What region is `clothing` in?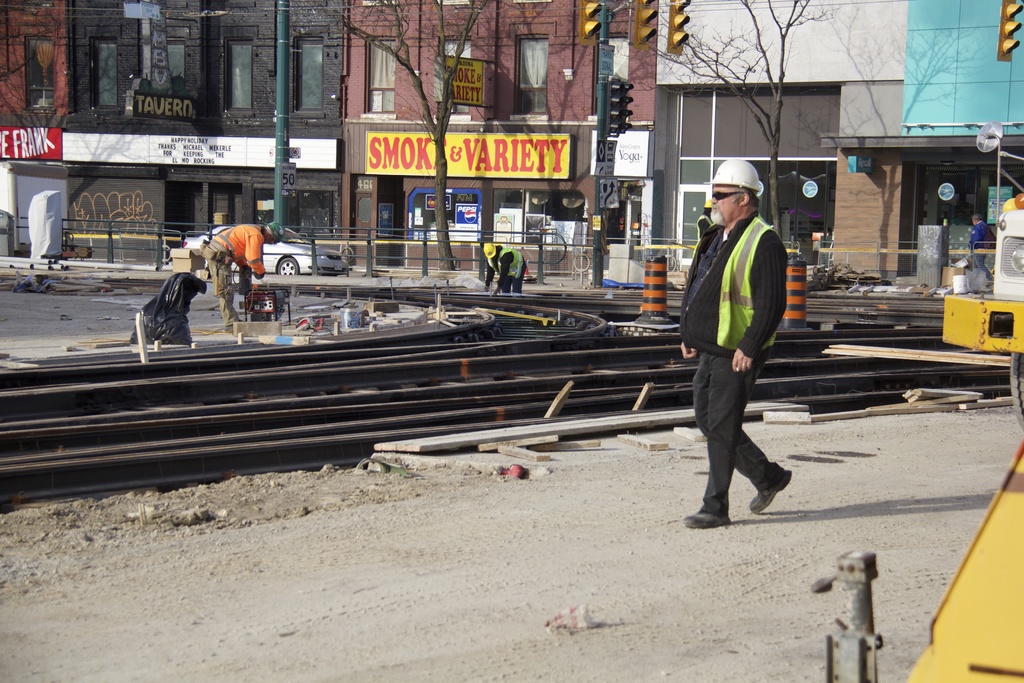
bbox=[205, 224, 266, 322].
